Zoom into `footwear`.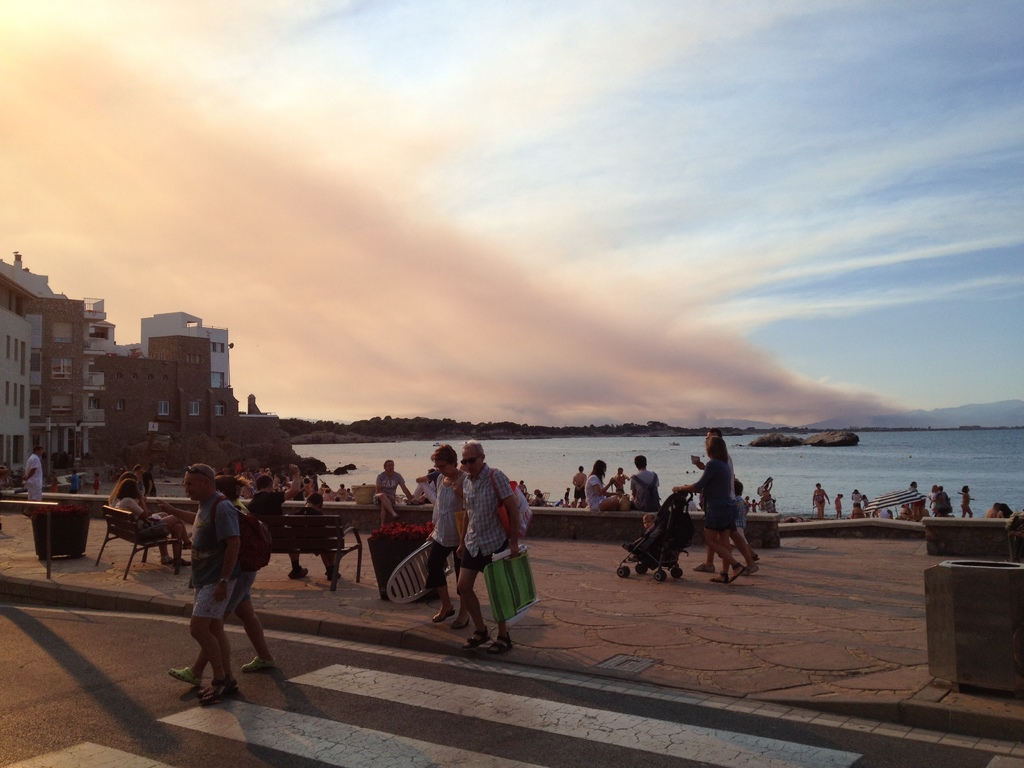
Zoom target: <region>742, 545, 755, 574</region>.
